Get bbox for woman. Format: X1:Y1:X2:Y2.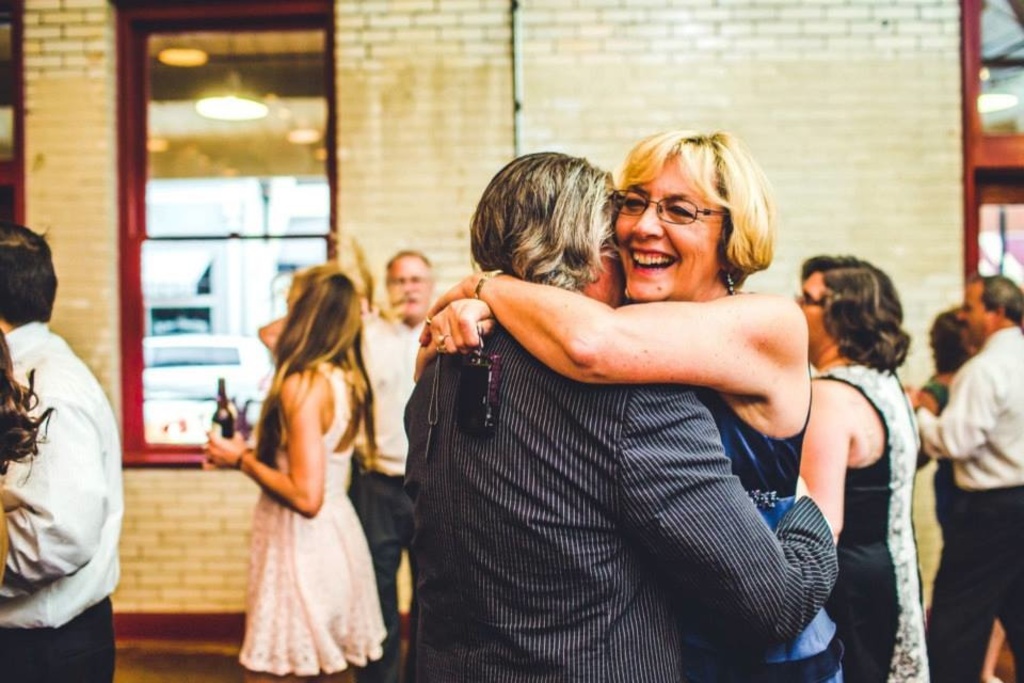
397:126:863:682.
